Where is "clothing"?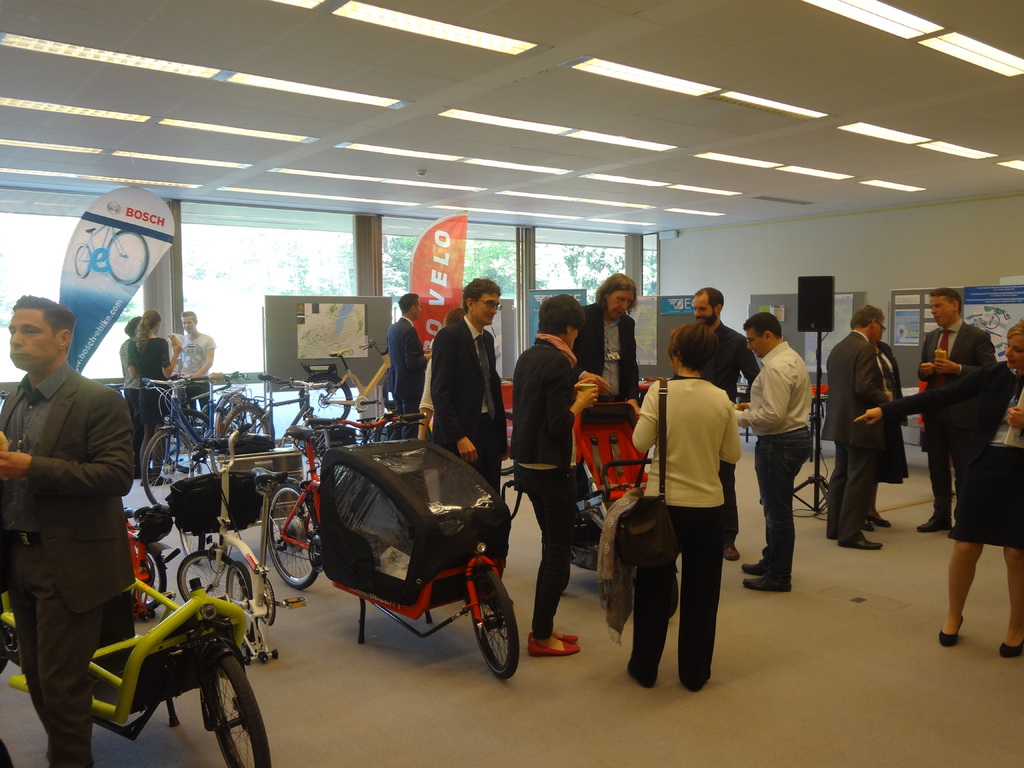
{"left": 442, "top": 298, "right": 518, "bottom": 516}.
